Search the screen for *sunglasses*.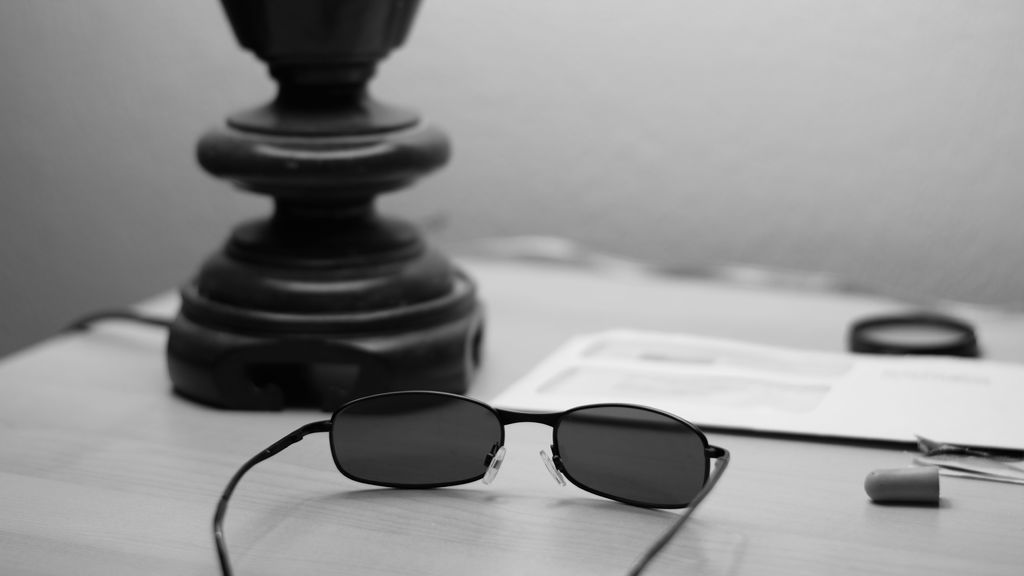
Found at box(212, 391, 731, 575).
